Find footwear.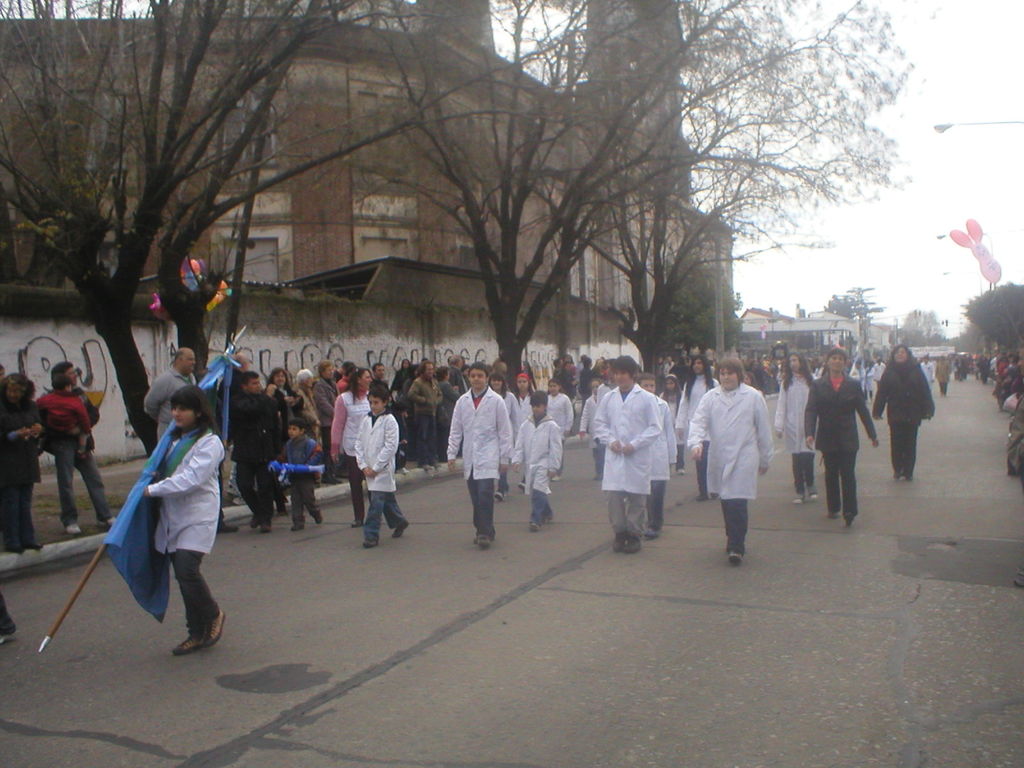
region(541, 514, 555, 519).
